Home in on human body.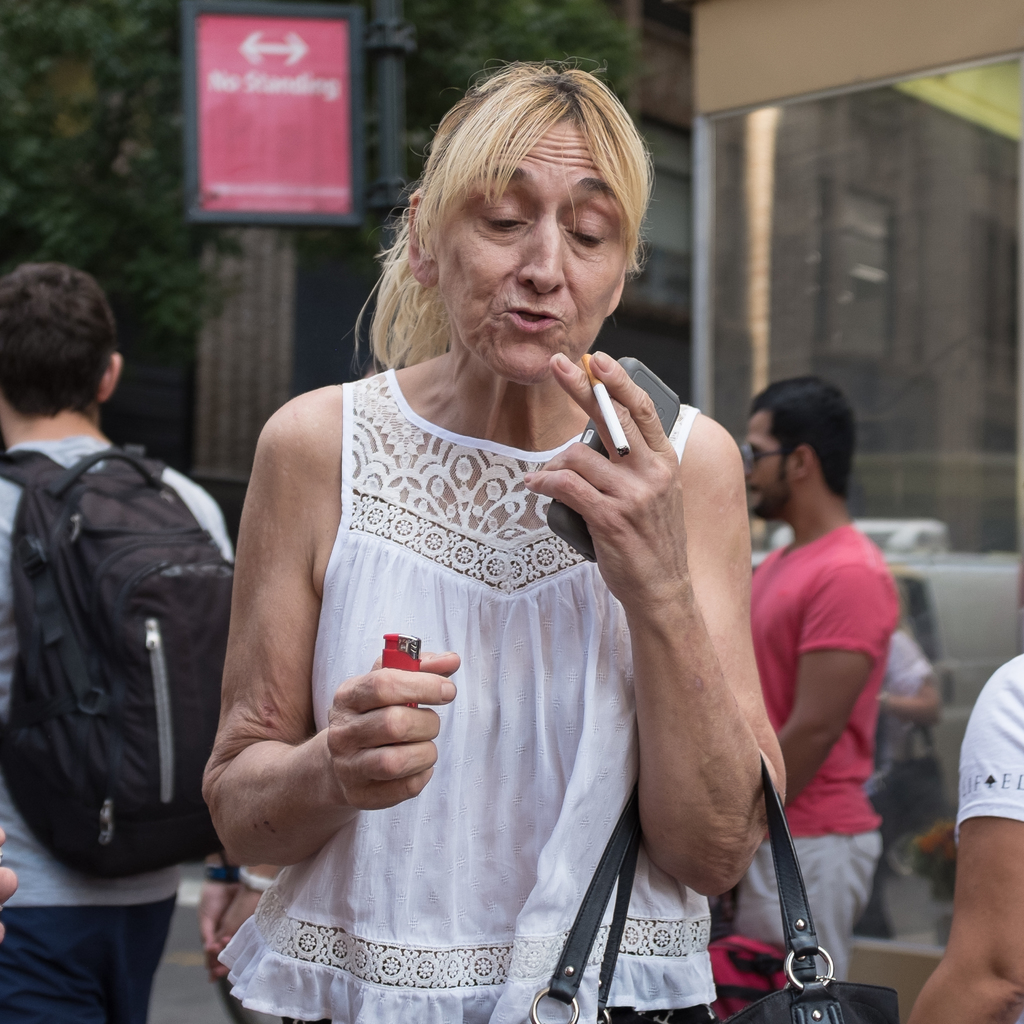
Homed in at <bbox>744, 375, 922, 886</bbox>.
